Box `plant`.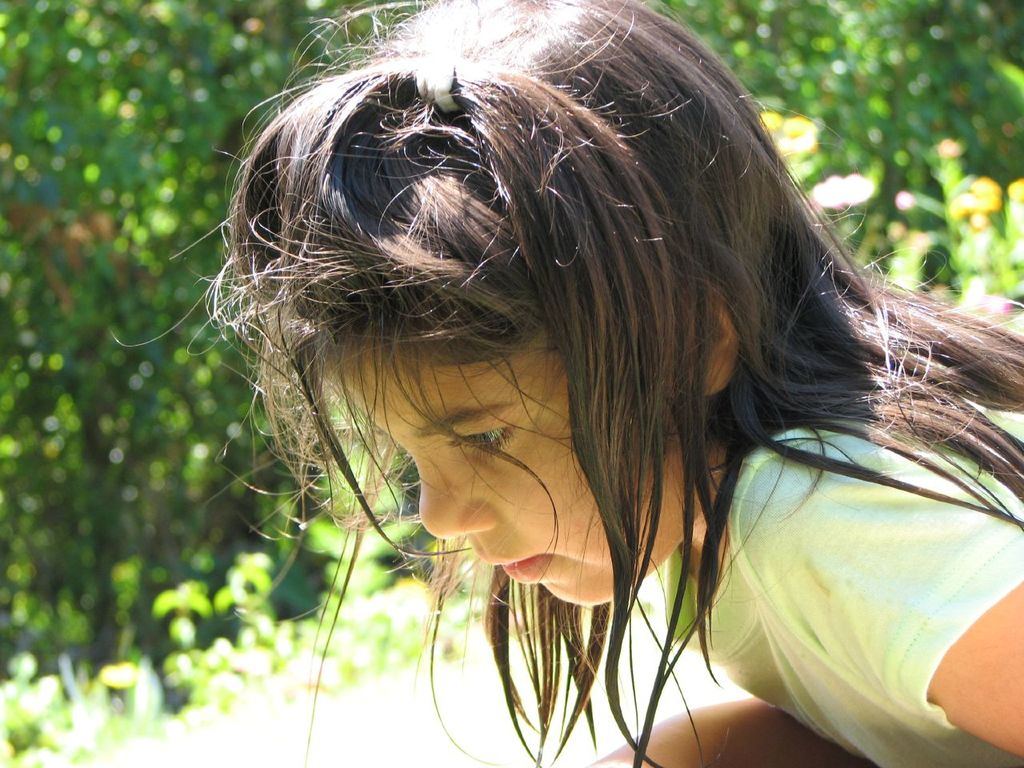
8 50 246 659.
